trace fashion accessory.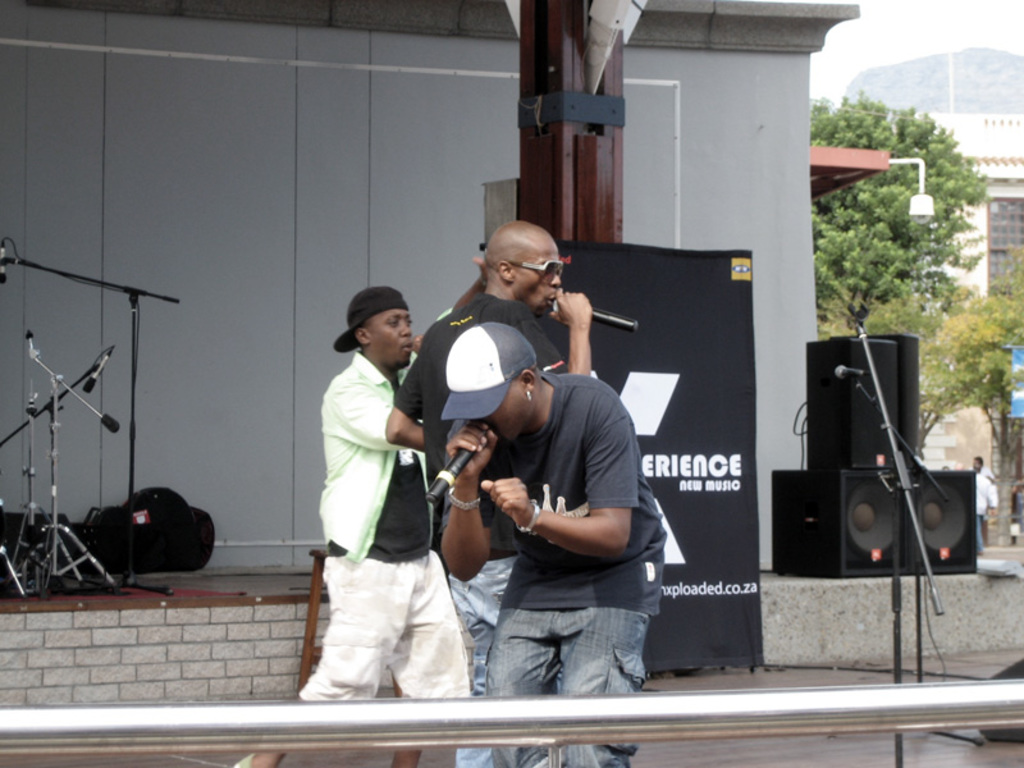
Traced to {"x1": 333, "y1": 285, "x2": 407, "y2": 355}.
